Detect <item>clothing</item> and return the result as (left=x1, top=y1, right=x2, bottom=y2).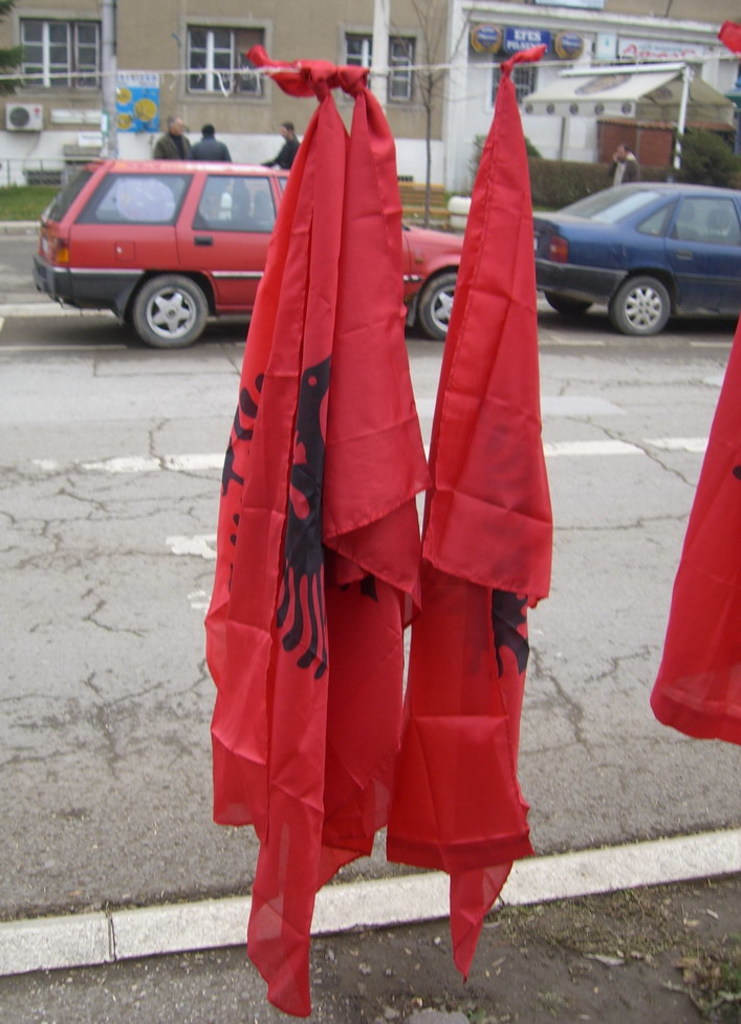
(left=259, top=132, right=300, bottom=183).
